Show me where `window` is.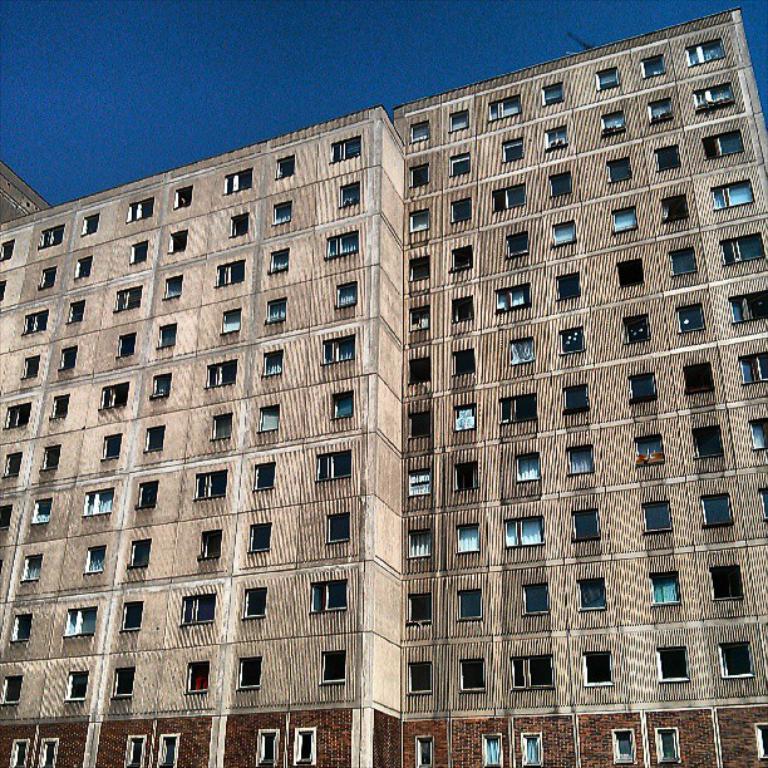
`window` is at rect(329, 389, 353, 424).
